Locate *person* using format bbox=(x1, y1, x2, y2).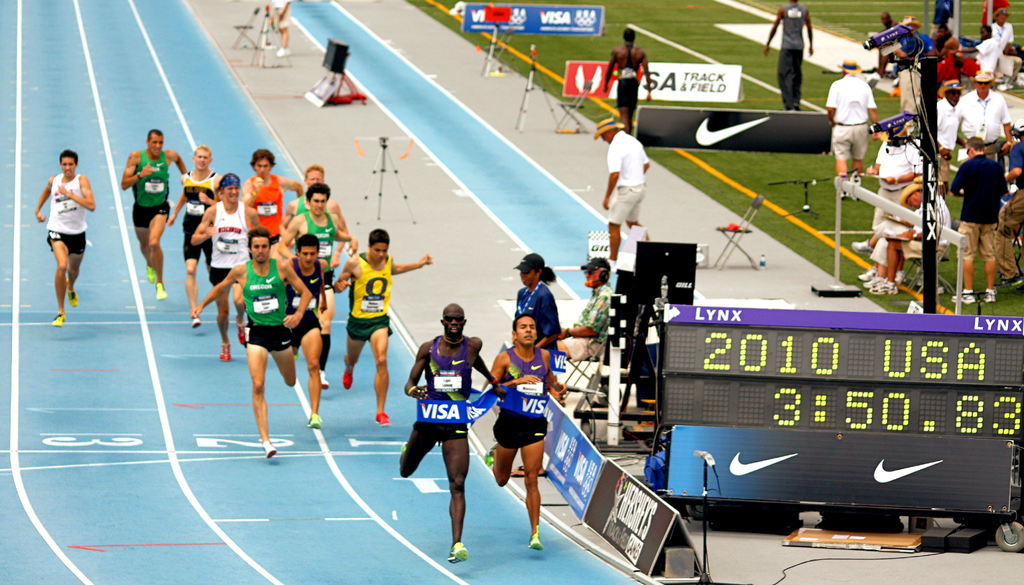
bbox=(401, 287, 484, 547).
